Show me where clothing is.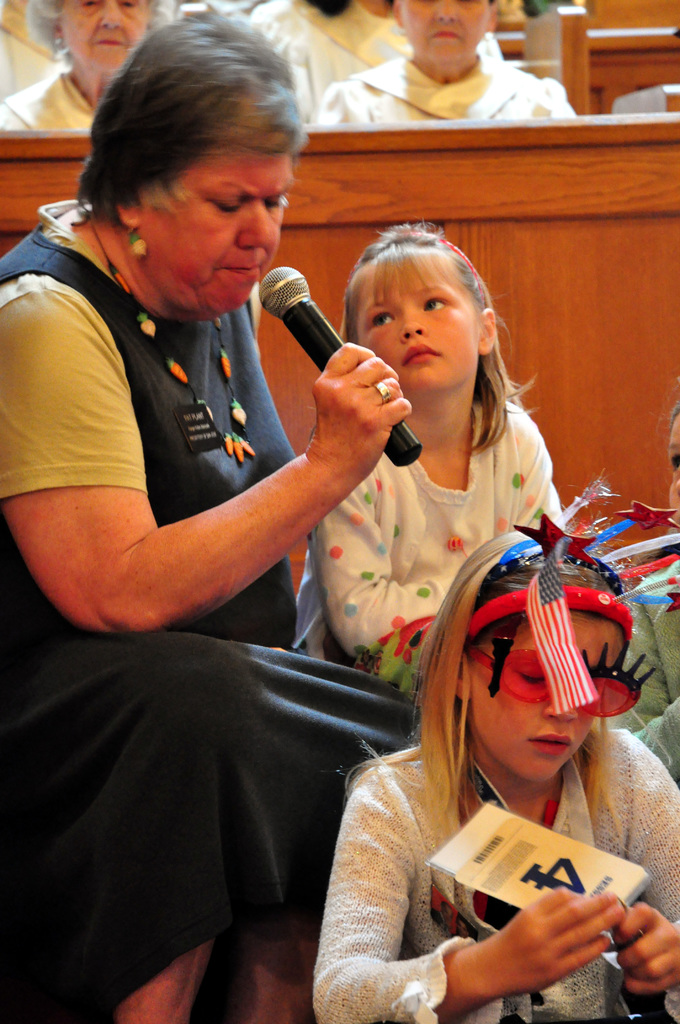
clothing is at <bbox>285, 392, 571, 693</bbox>.
